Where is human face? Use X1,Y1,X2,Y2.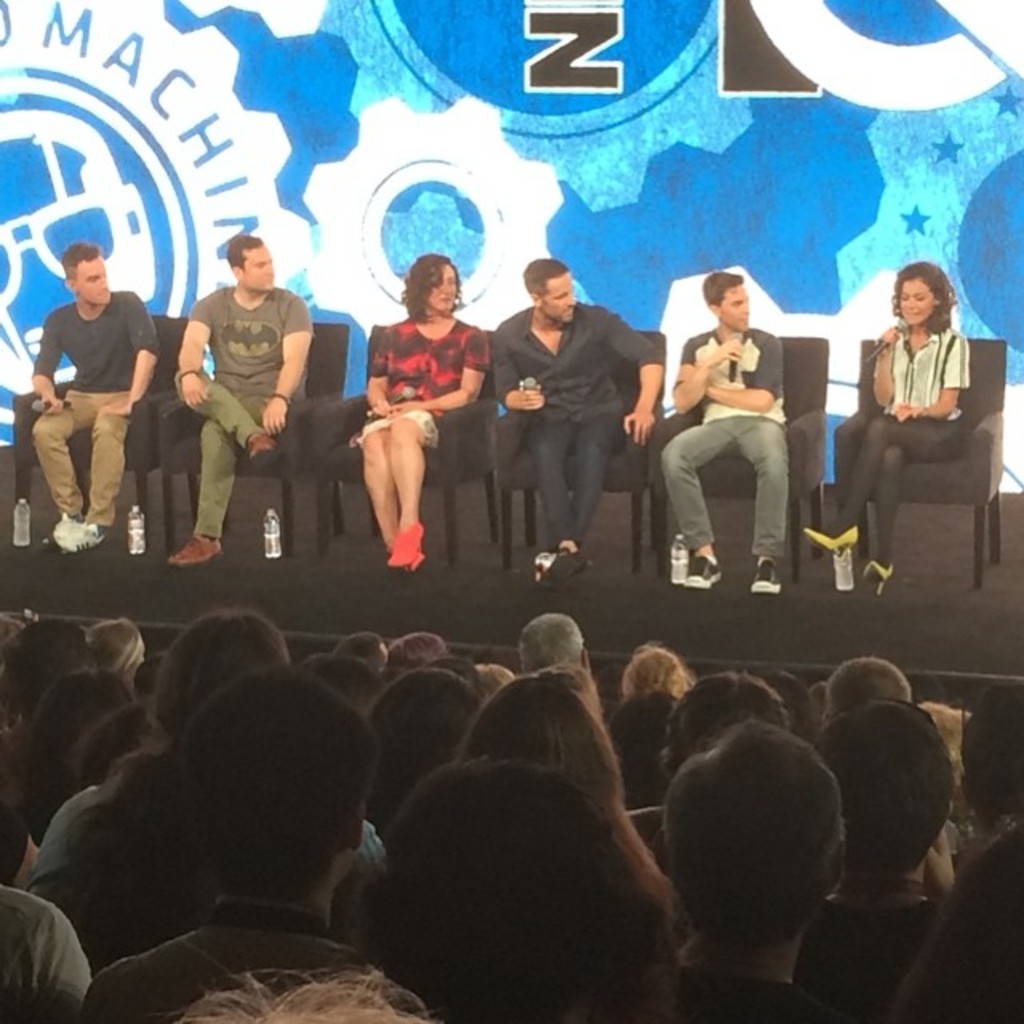
890,272,938,326.
